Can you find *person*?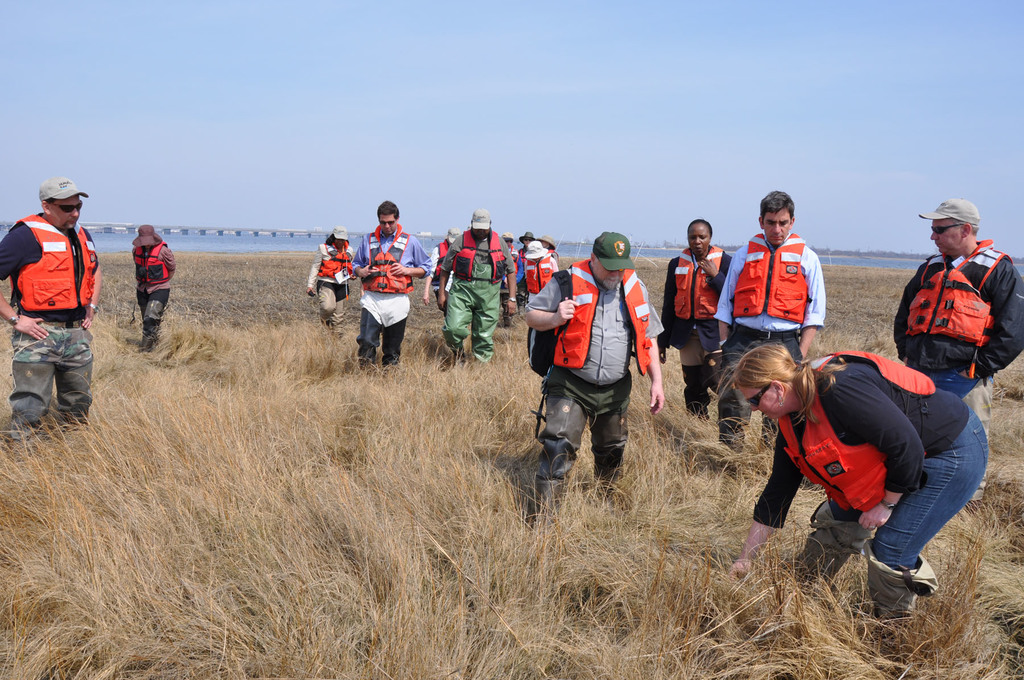
Yes, bounding box: {"x1": 895, "y1": 194, "x2": 1023, "y2": 497}.
